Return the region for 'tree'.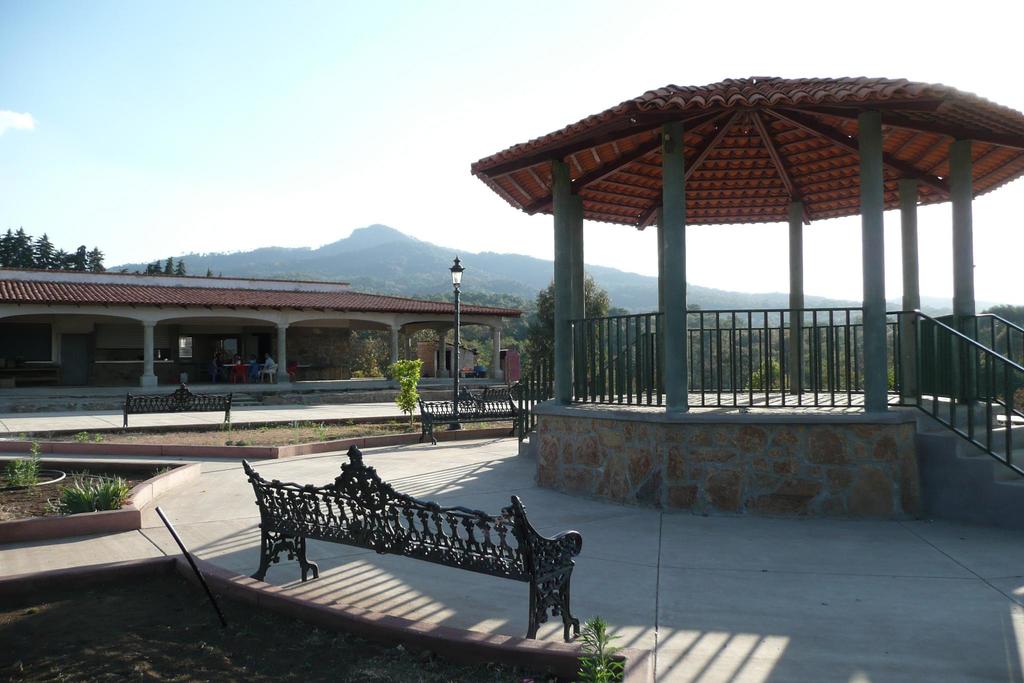
bbox=(63, 425, 109, 453).
